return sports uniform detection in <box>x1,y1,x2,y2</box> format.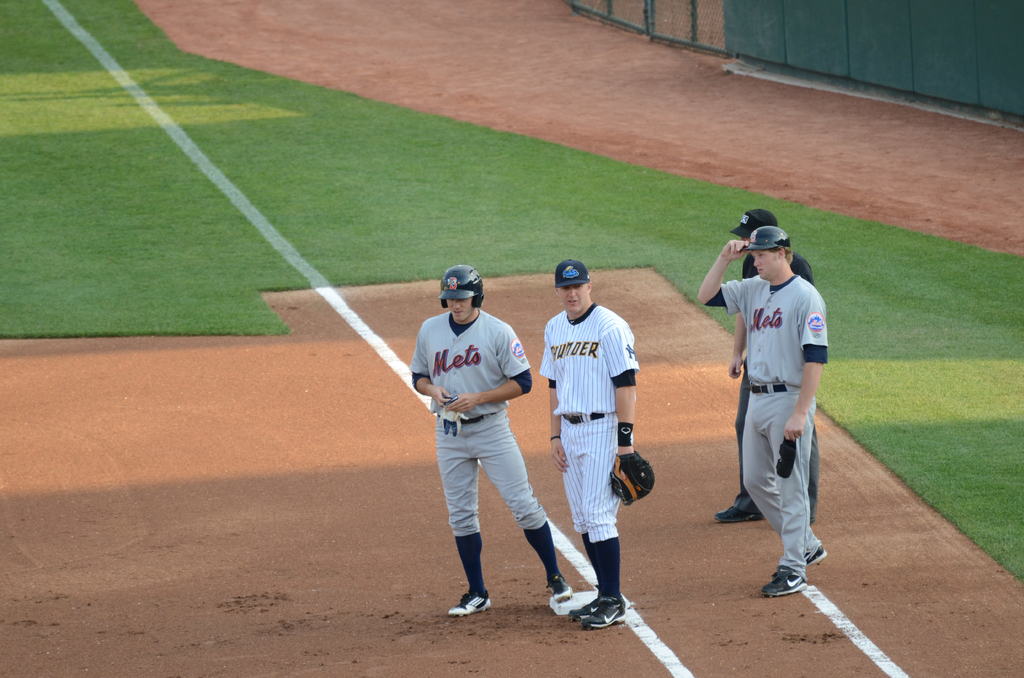
<box>409,310,561,599</box>.
